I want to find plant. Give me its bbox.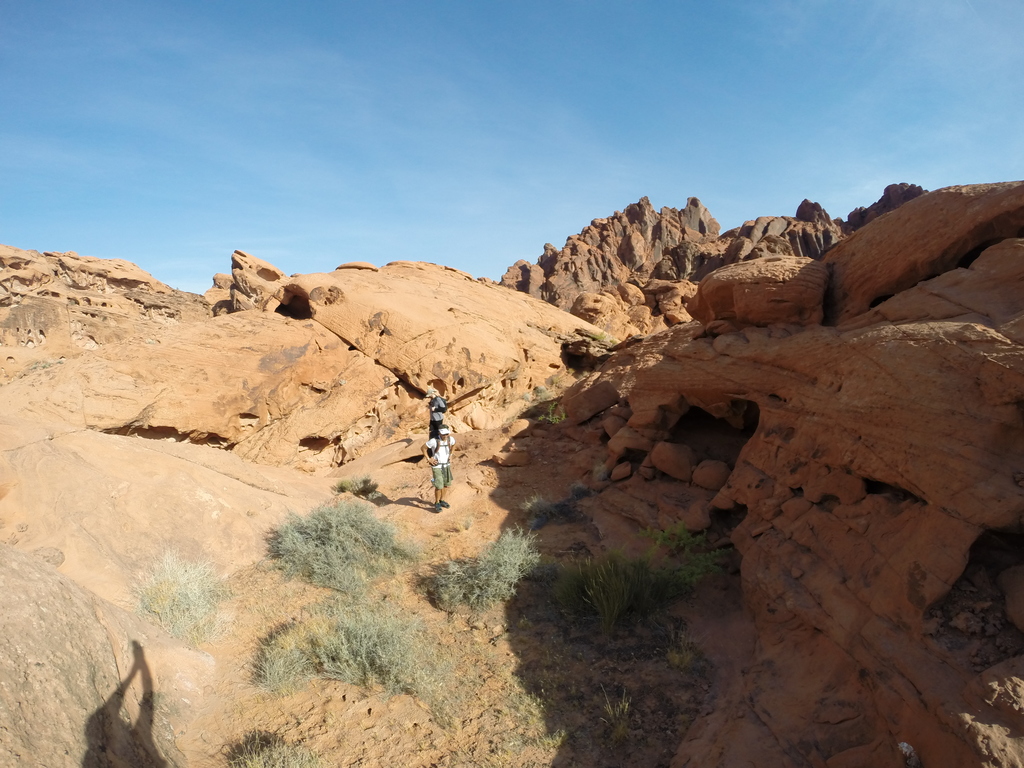
Rect(427, 524, 535, 612).
